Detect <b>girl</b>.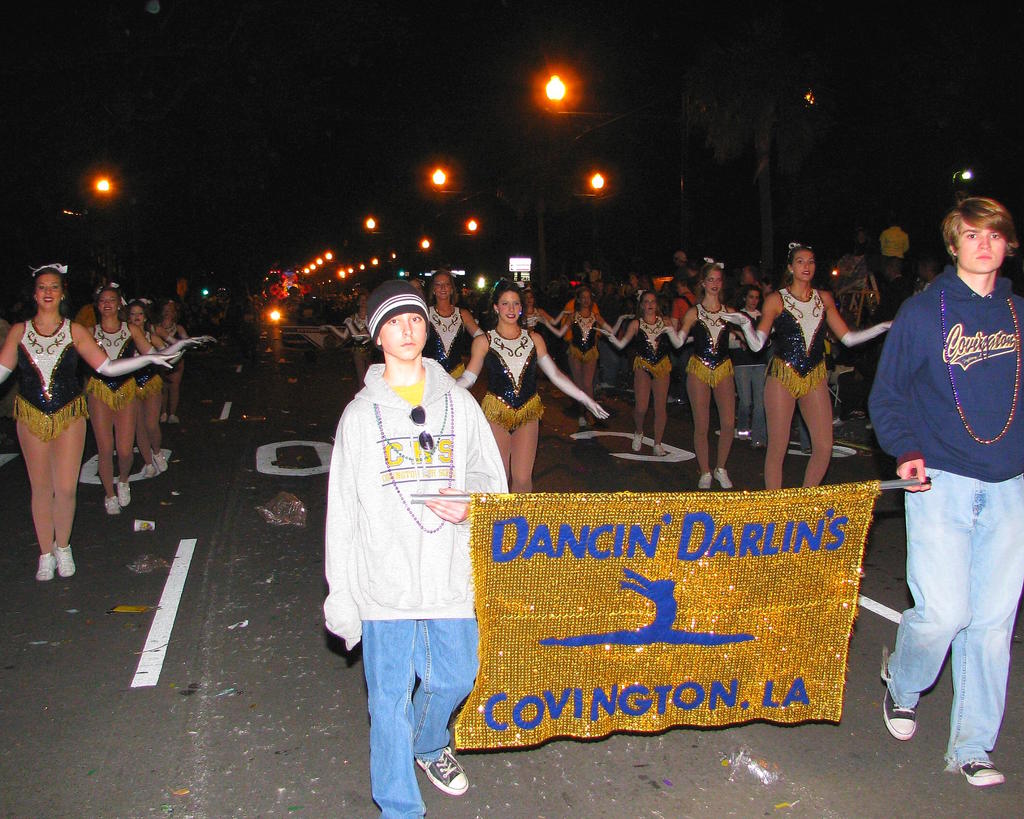
Detected at left=717, top=240, right=892, bottom=489.
